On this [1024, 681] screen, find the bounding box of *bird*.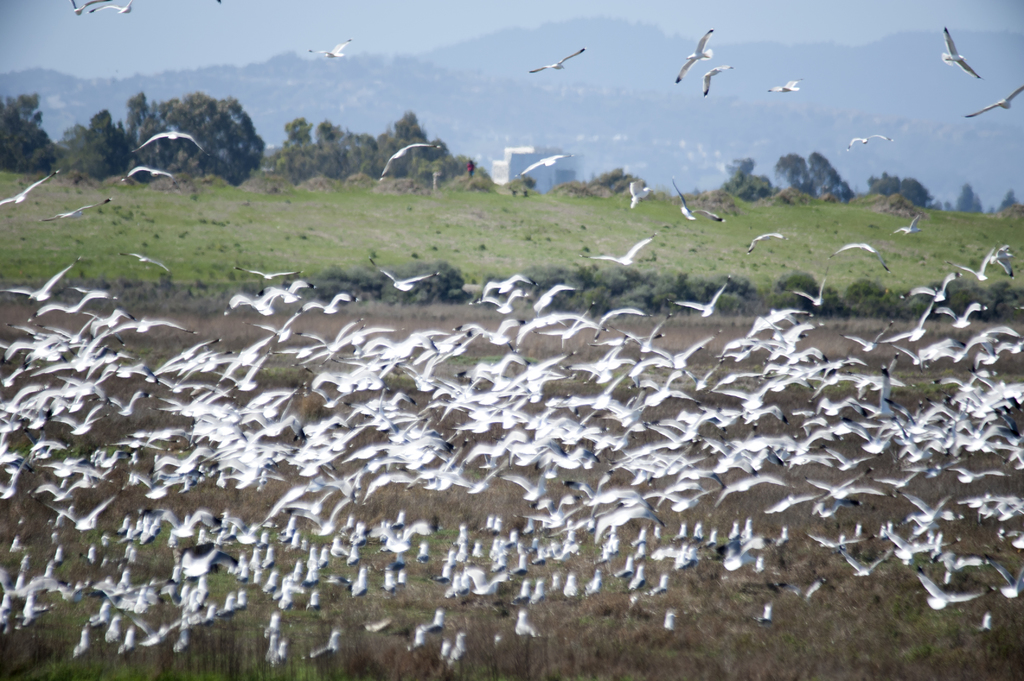
Bounding box: pyautogui.locateOnScreen(595, 237, 655, 272).
